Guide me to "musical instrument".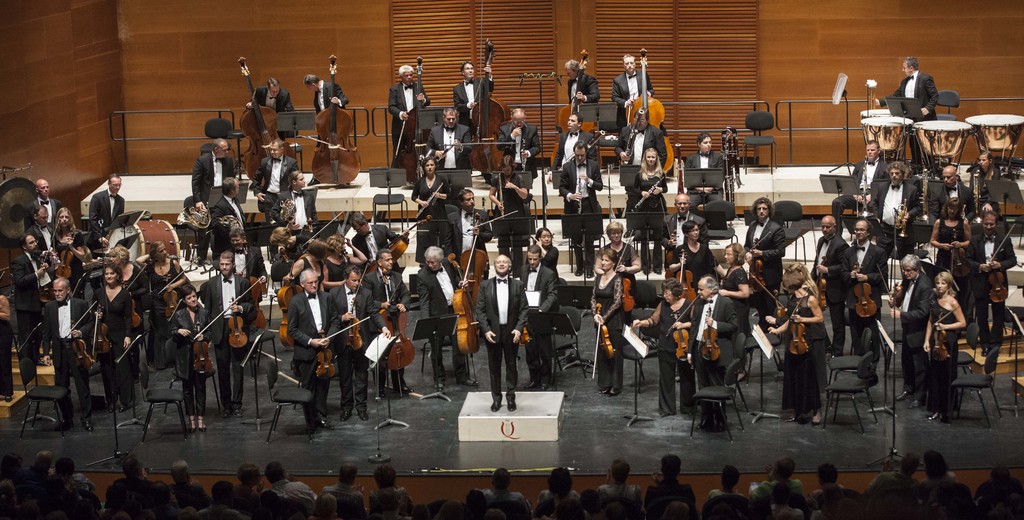
Guidance: (456,211,517,308).
